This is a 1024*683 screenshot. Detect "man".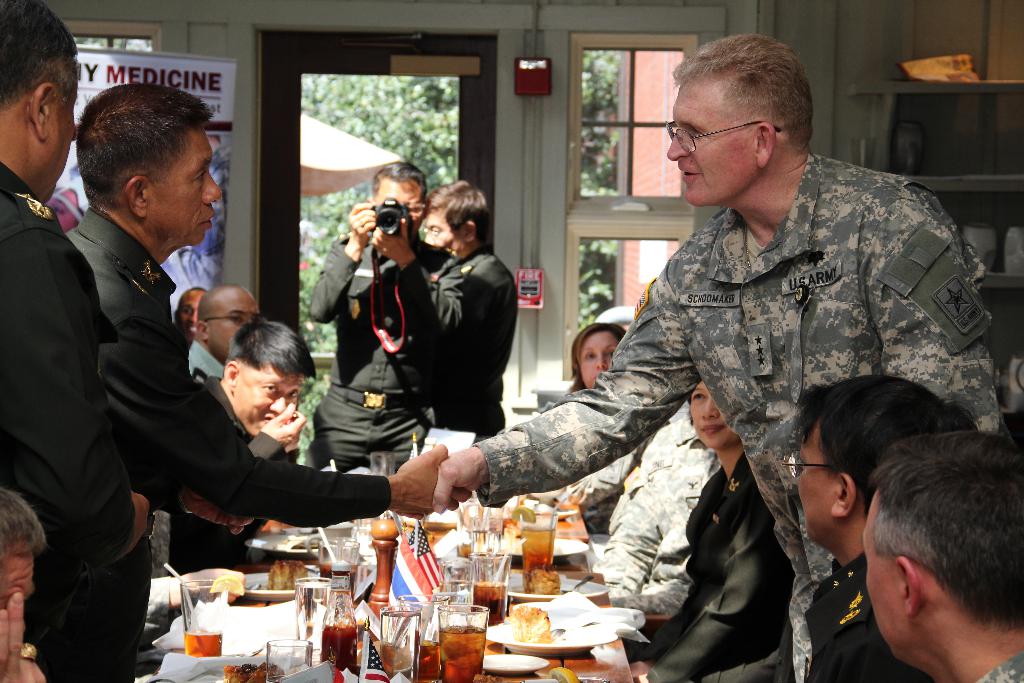
left=781, top=370, right=979, bottom=682.
